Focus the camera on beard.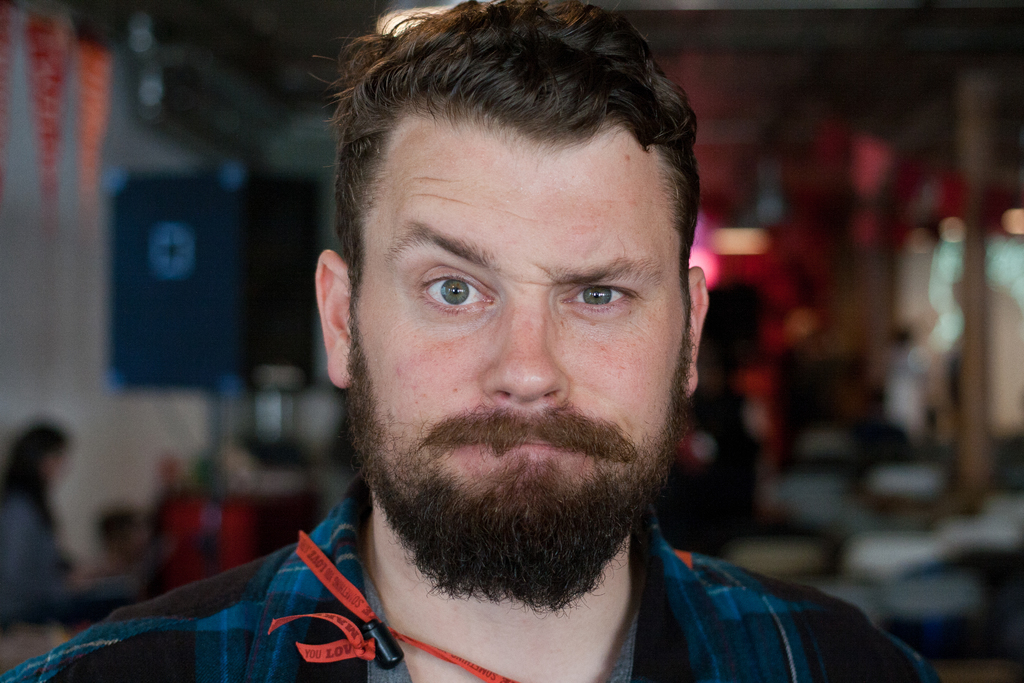
Focus region: pyautogui.locateOnScreen(340, 324, 698, 621).
